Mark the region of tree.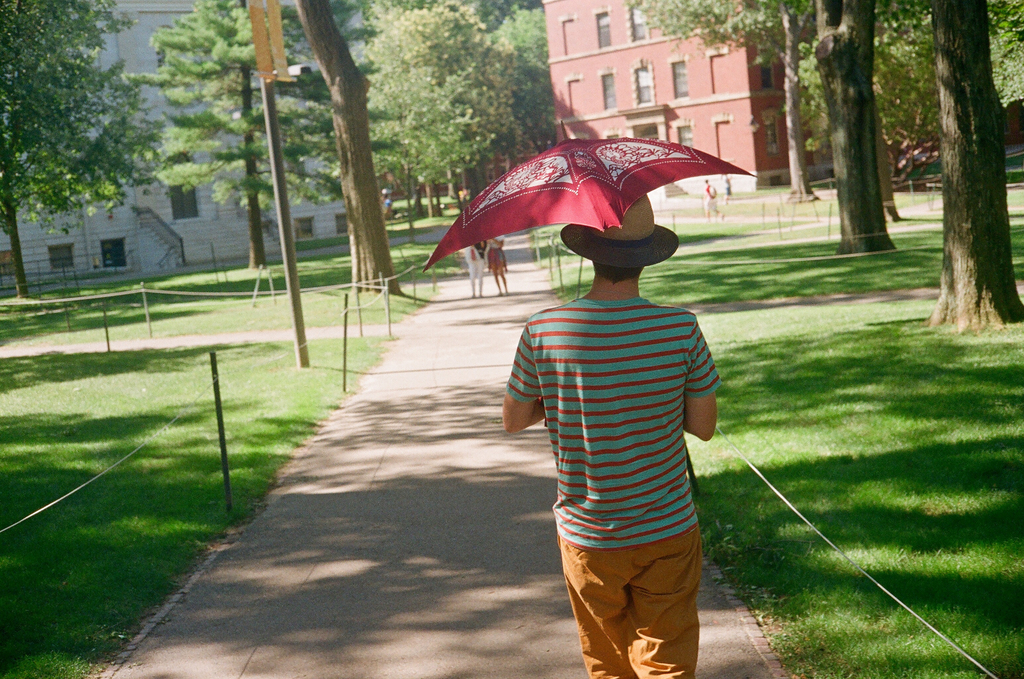
Region: {"left": 868, "top": 0, "right": 1023, "bottom": 136}.
